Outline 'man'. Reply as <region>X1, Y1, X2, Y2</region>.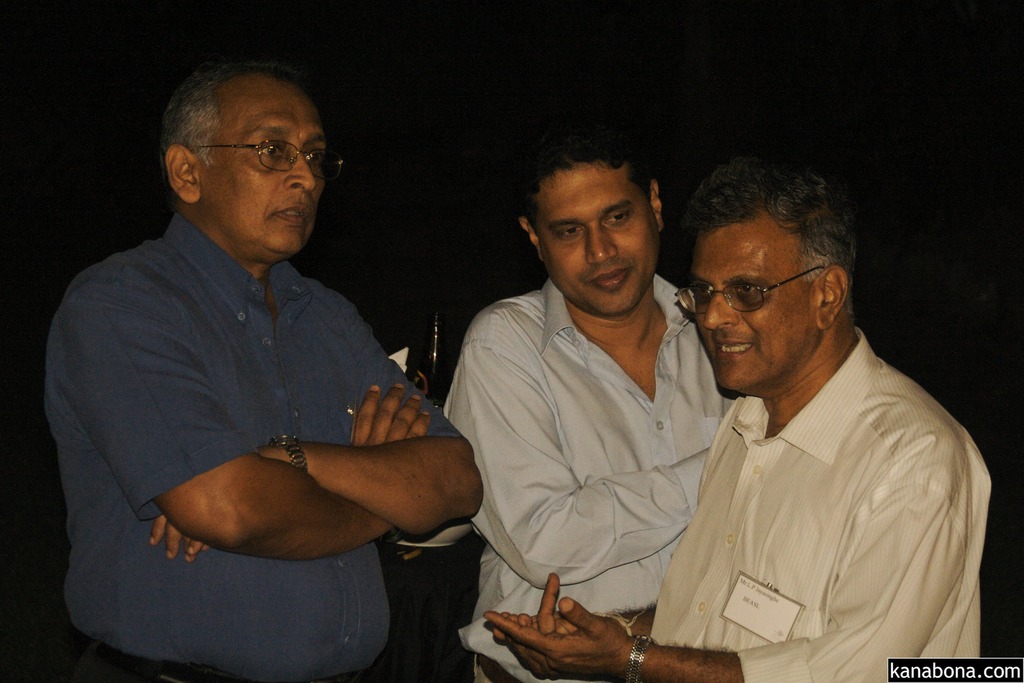
<region>446, 126, 746, 682</region>.
